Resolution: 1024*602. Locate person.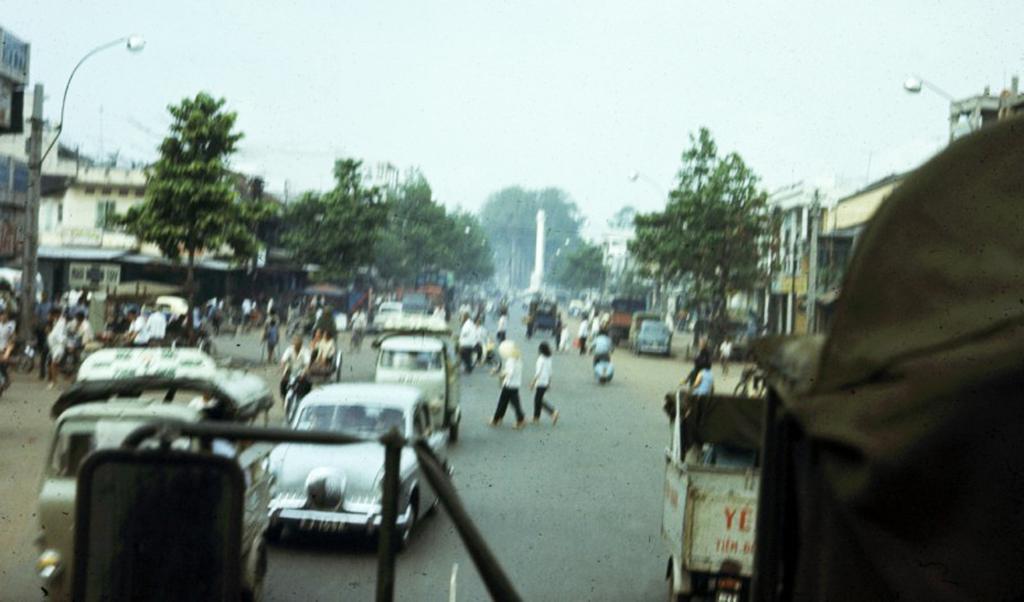
{"x1": 591, "y1": 330, "x2": 612, "y2": 366}.
